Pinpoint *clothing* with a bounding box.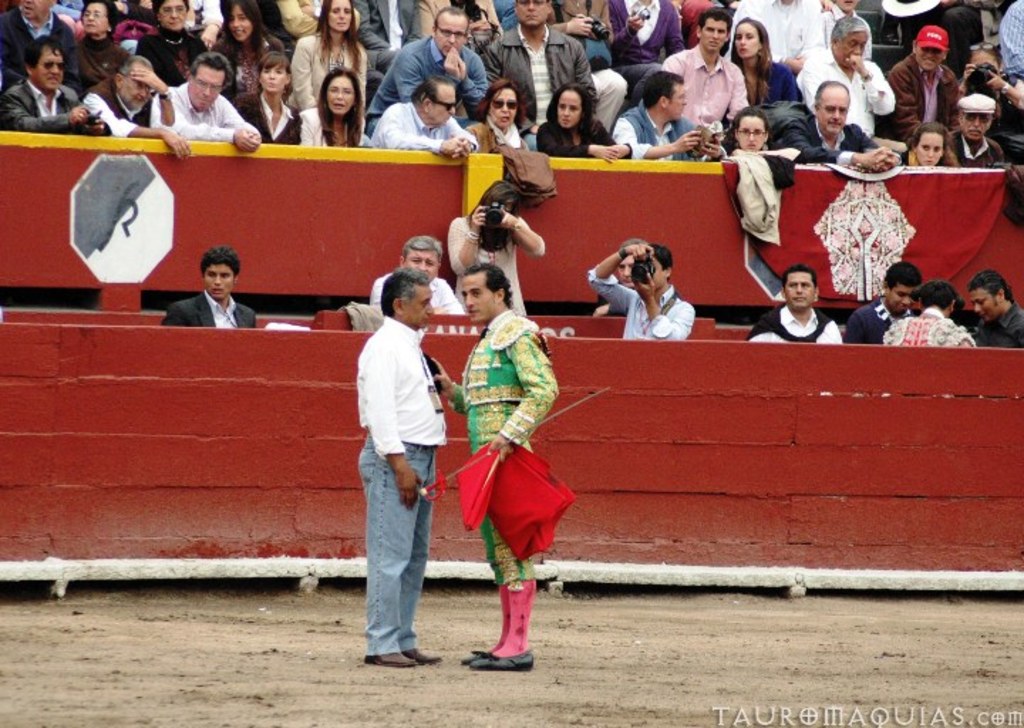
939 124 1008 164.
